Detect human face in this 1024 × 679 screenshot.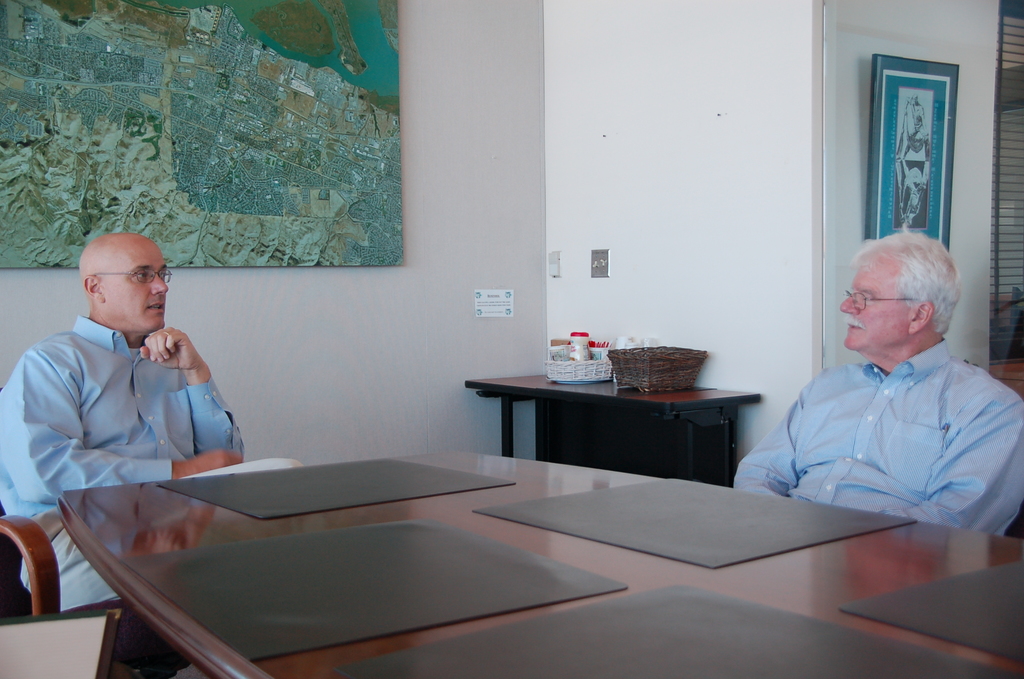
Detection: bbox=[102, 241, 168, 331].
